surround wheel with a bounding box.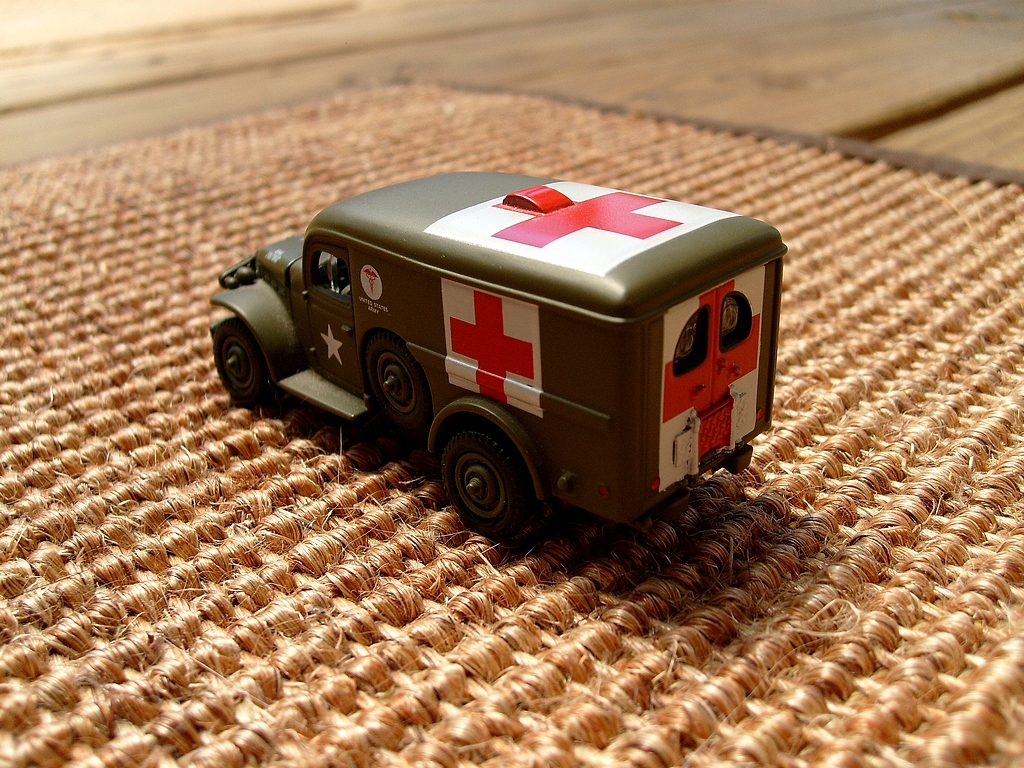
[left=364, top=331, right=430, bottom=420].
